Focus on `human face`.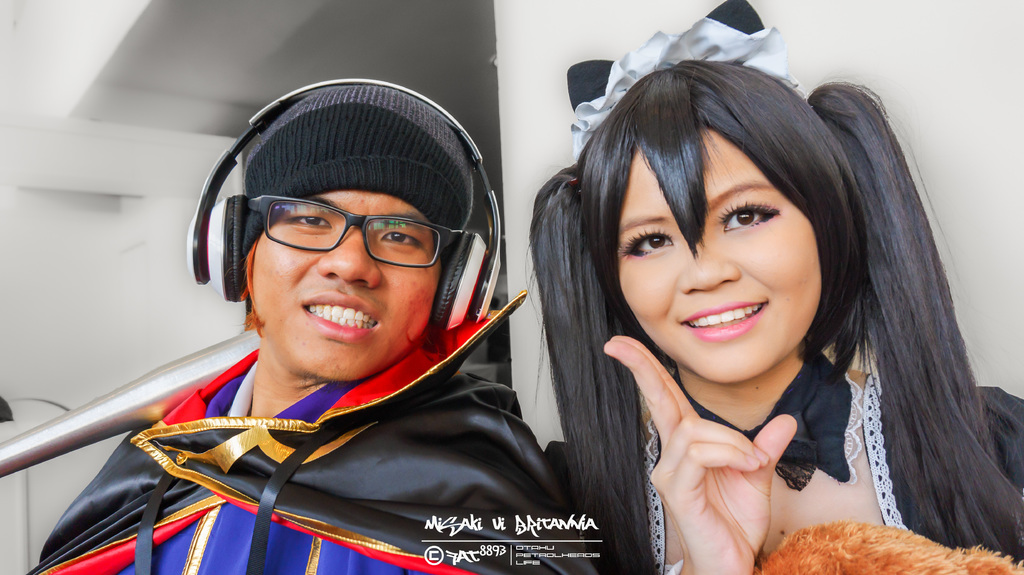
Focused at <box>246,187,446,373</box>.
